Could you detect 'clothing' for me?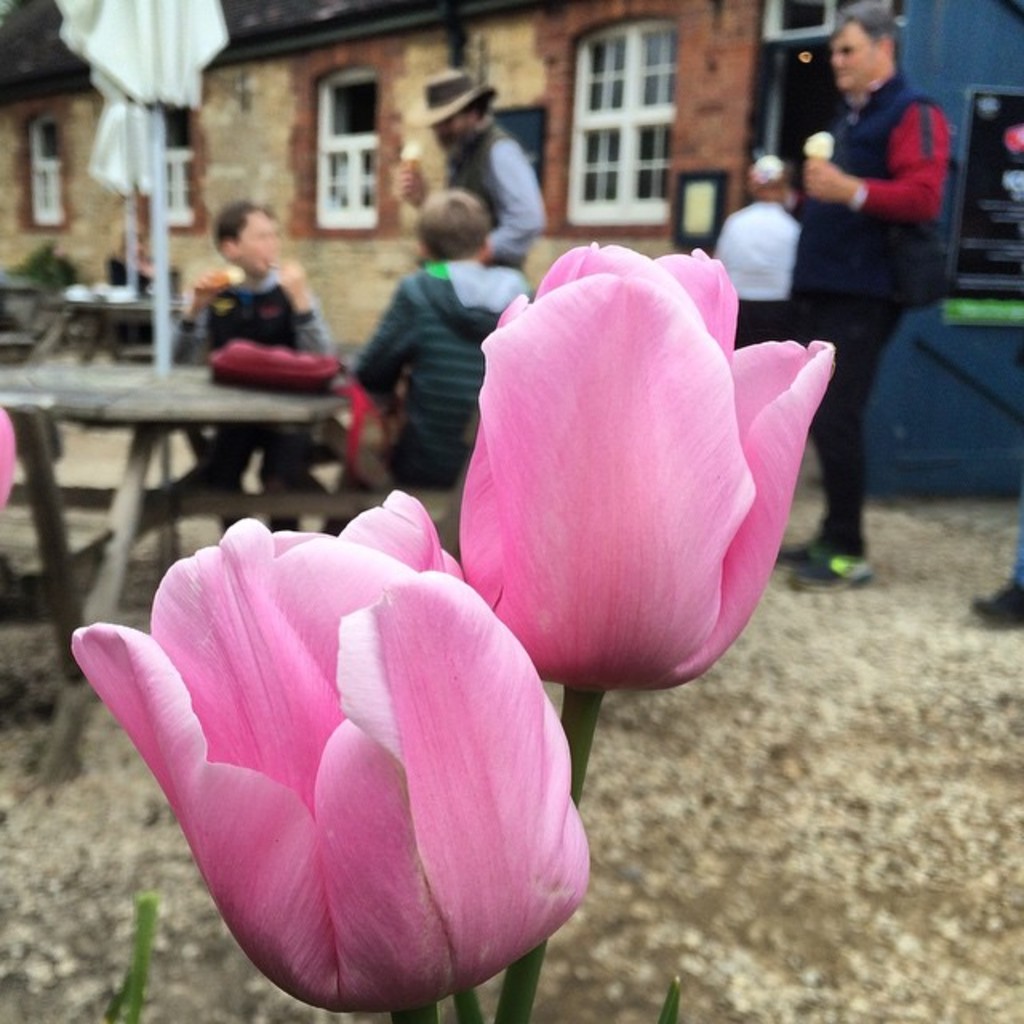
Detection result: 448, 118, 539, 261.
